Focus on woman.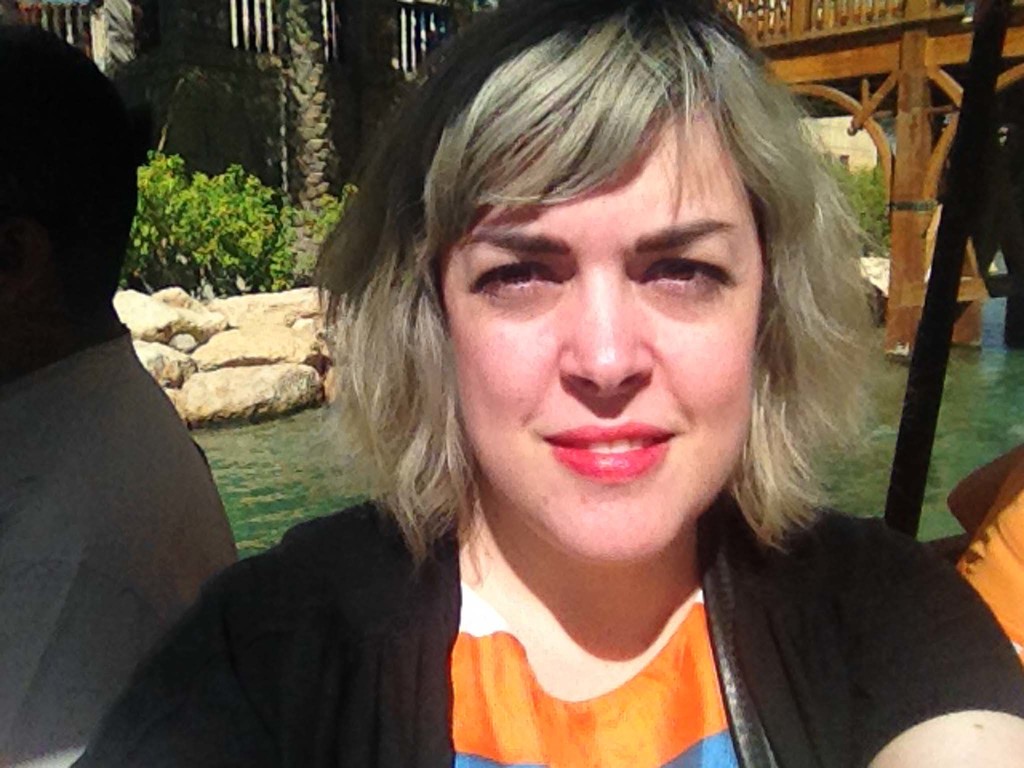
Focused at (x1=68, y1=1, x2=1022, y2=767).
